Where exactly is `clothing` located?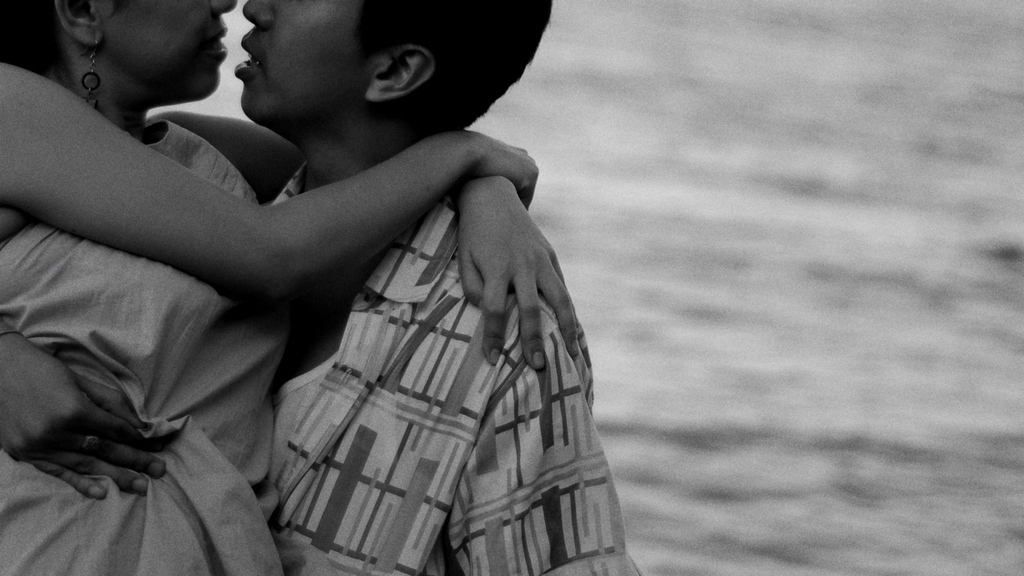
Its bounding box is (228,145,595,557).
